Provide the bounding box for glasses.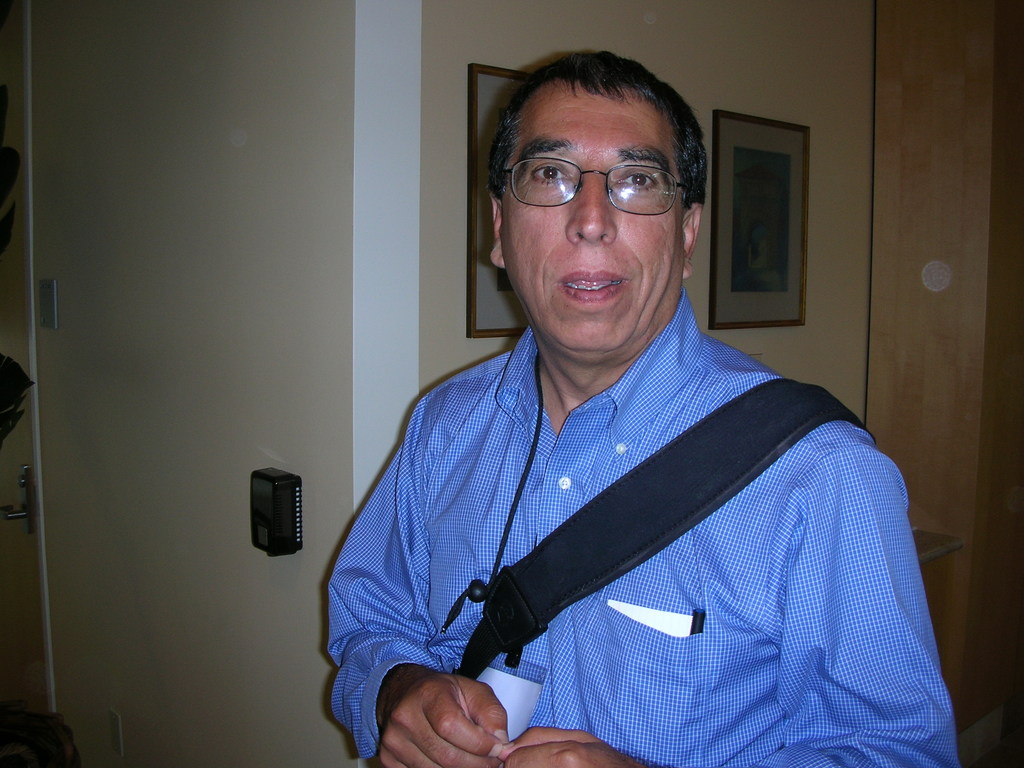
<box>495,137,698,216</box>.
